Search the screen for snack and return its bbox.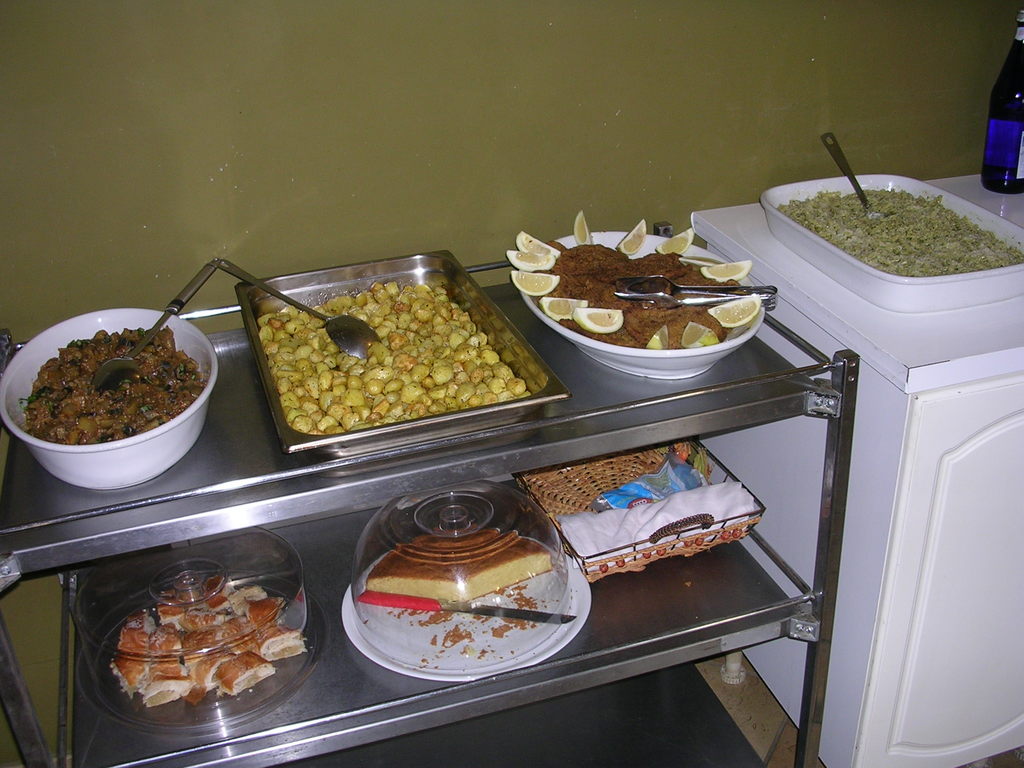
Found: BBox(502, 207, 762, 348).
